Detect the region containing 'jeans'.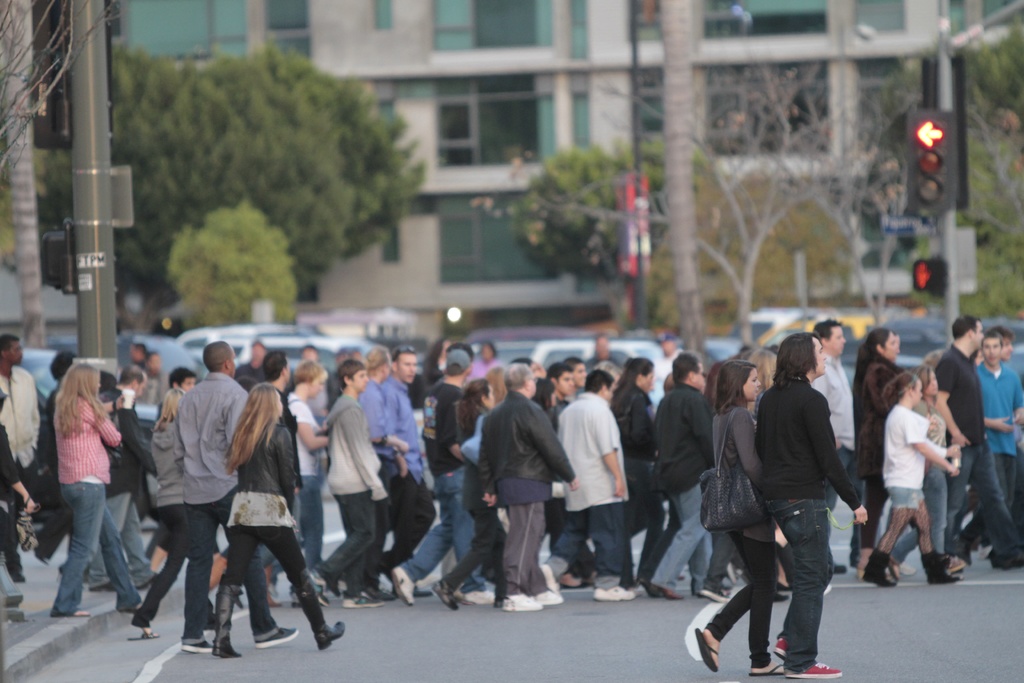
[left=992, top=447, right=1018, bottom=504].
